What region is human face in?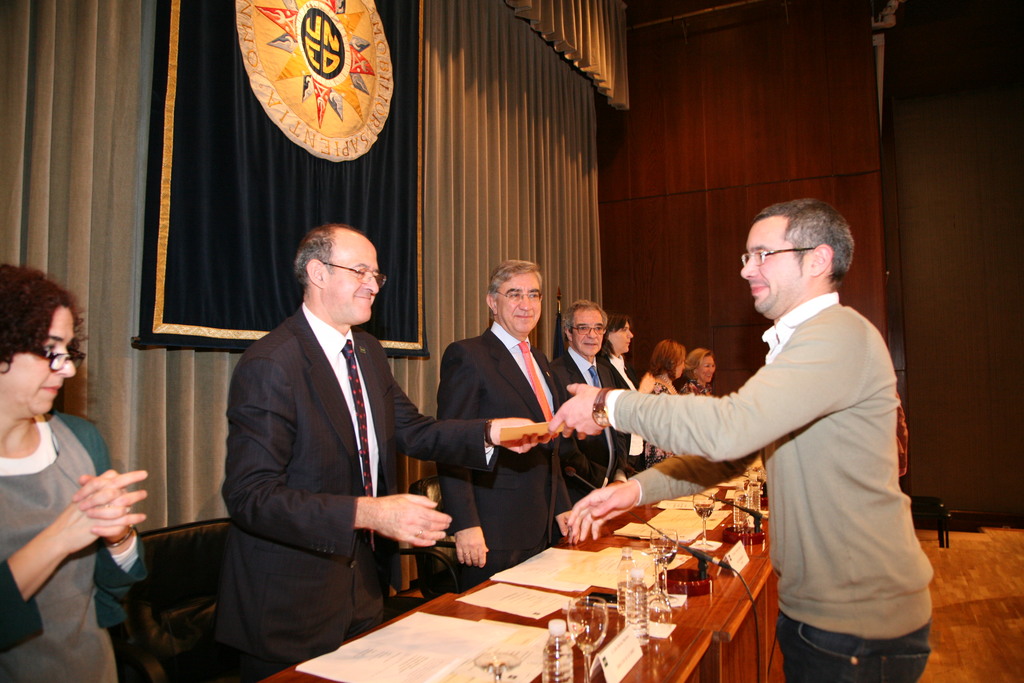
572, 311, 606, 357.
